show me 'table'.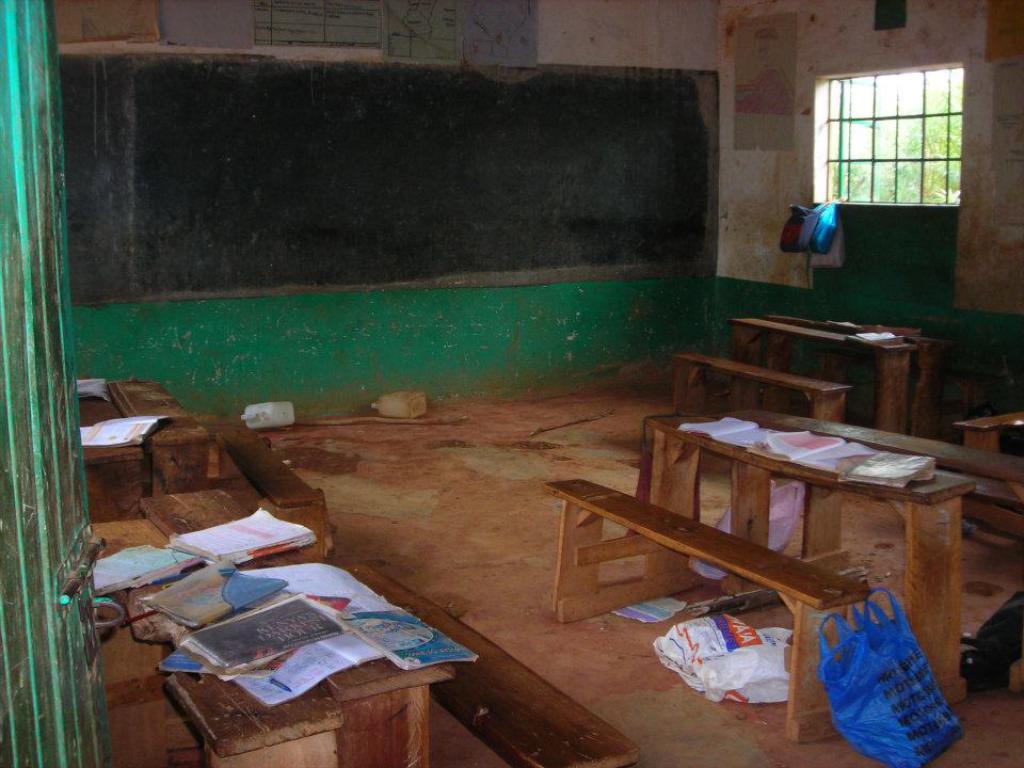
'table' is here: x1=957 y1=405 x2=1023 y2=434.
